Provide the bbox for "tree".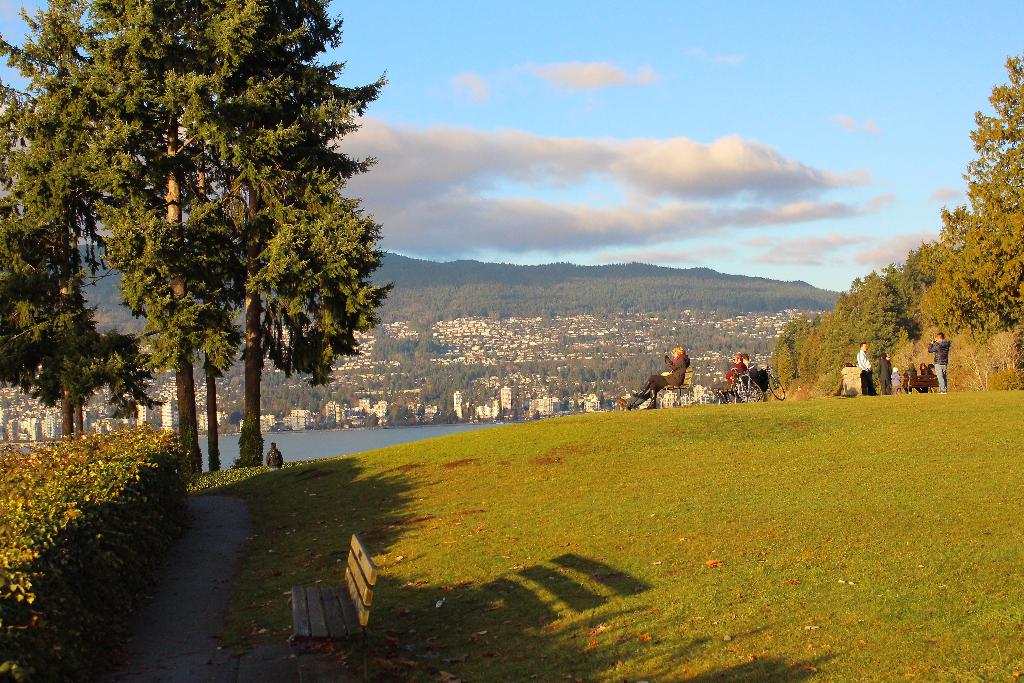
{"x1": 788, "y1": 209, "x2": 970, "y2": 389}.
